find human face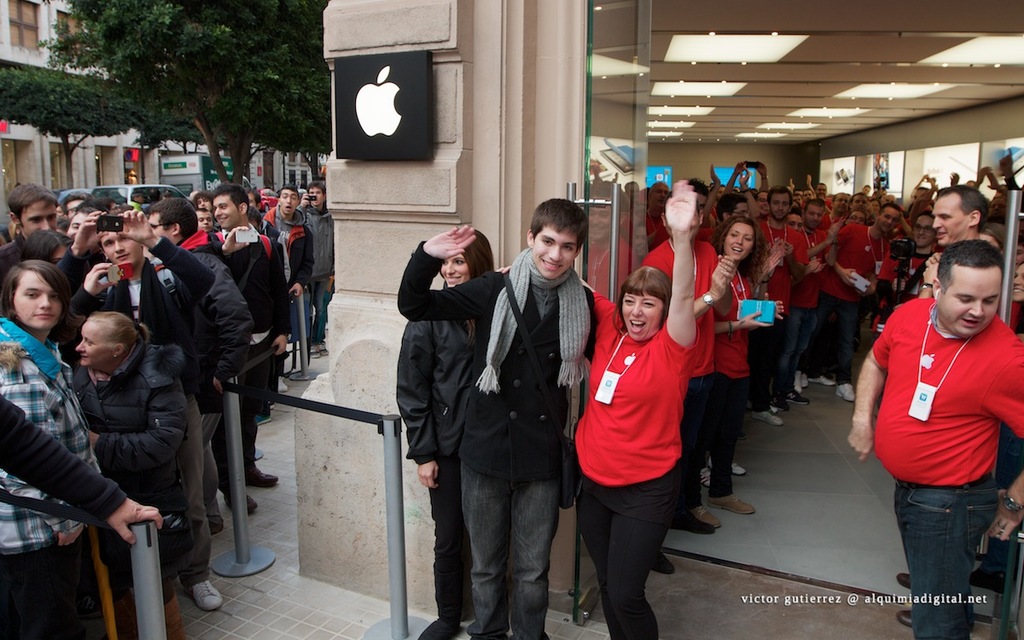
box=[854, 198, 865, 212]
